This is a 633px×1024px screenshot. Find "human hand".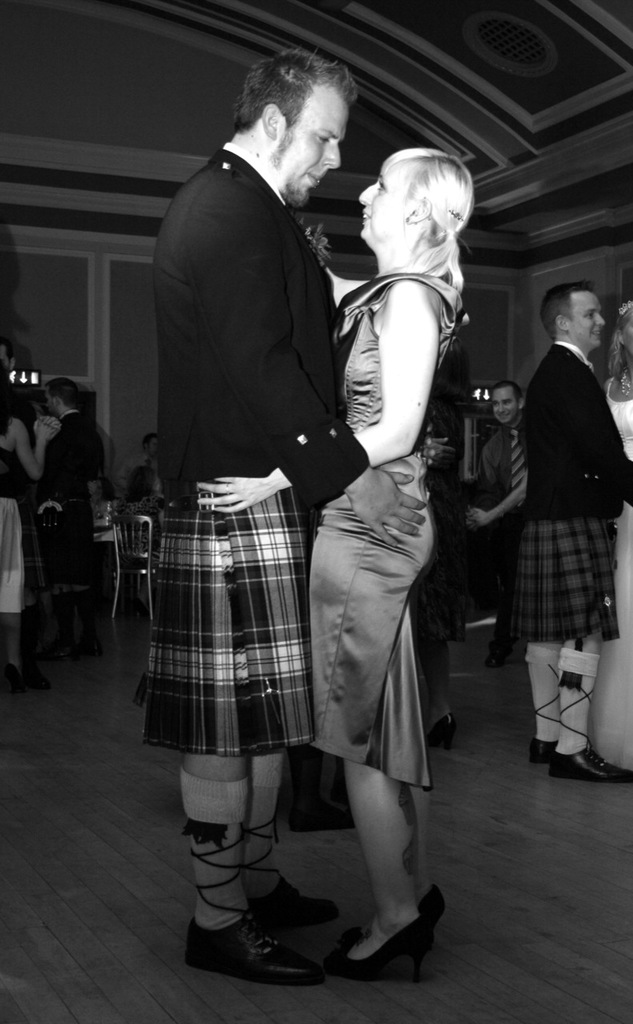
Bounding box: select_region(39, 410, 62, 436).
